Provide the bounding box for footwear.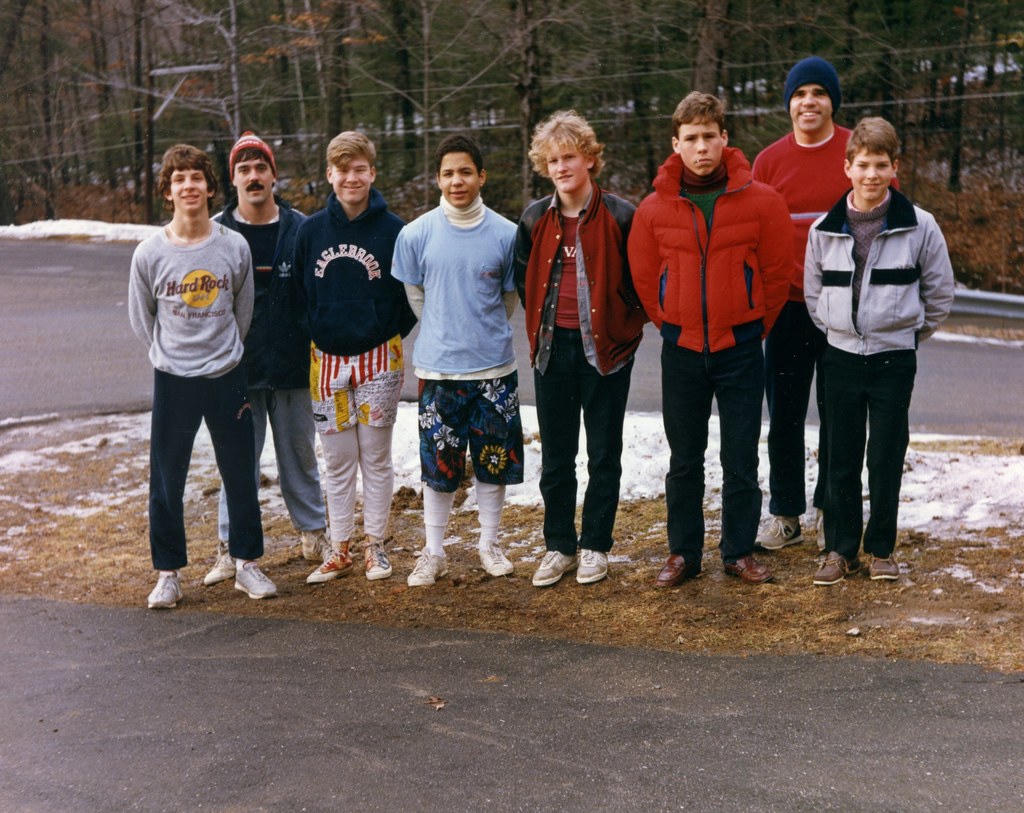
(left=532, top=548, right=576, bottom=589).
